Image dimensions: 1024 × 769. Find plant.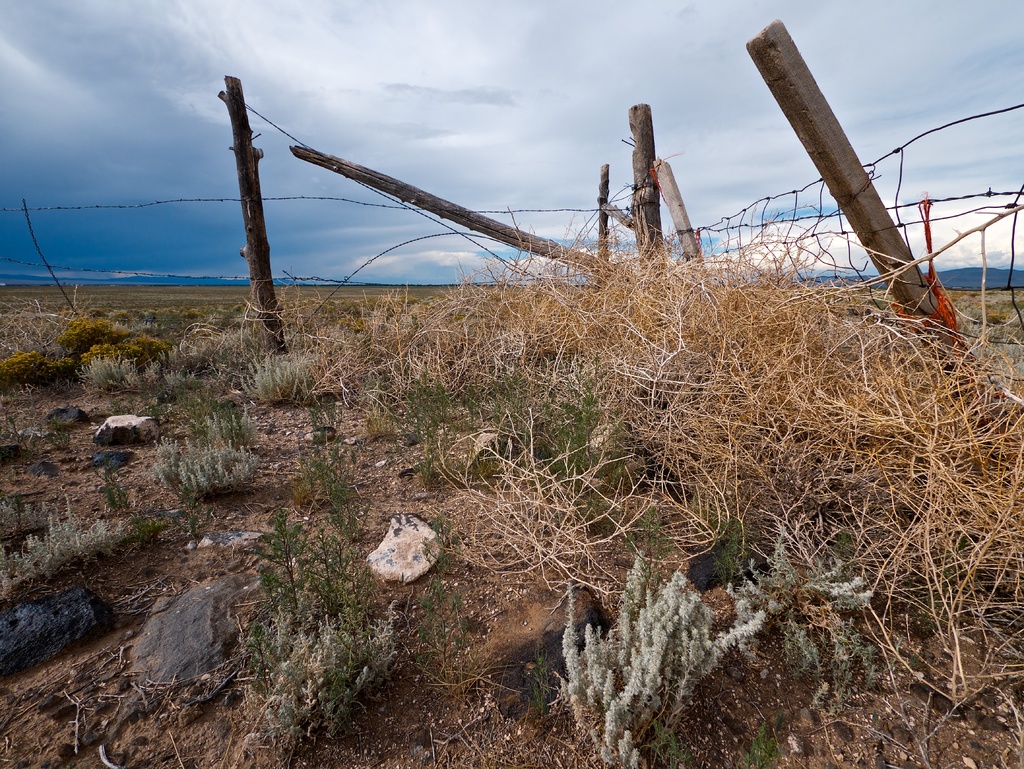
137, 359, 161, 382.
